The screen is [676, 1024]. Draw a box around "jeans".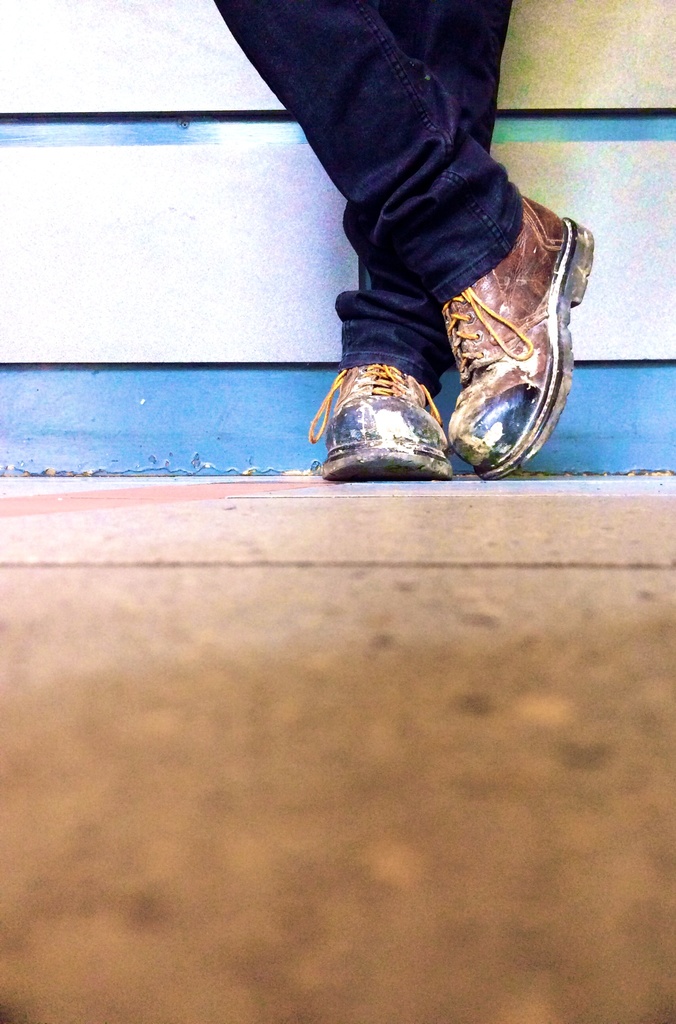
(254,26,586,429).
